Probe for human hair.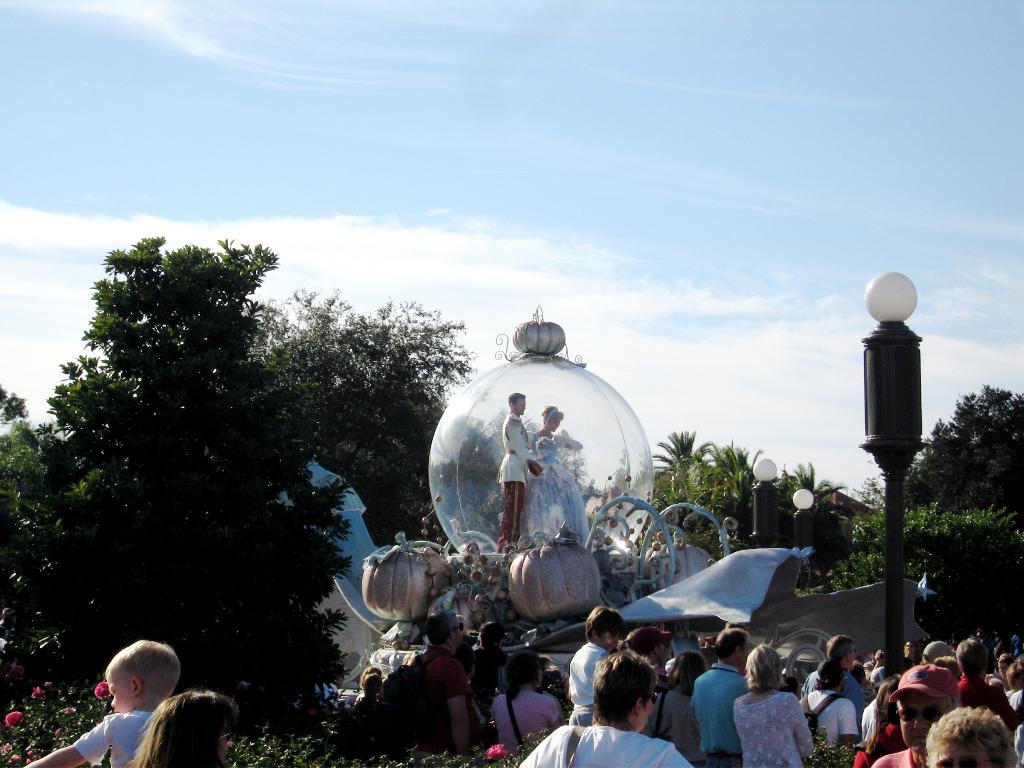
Probe result: (left=816, top=654, right=844, bottom=687).
